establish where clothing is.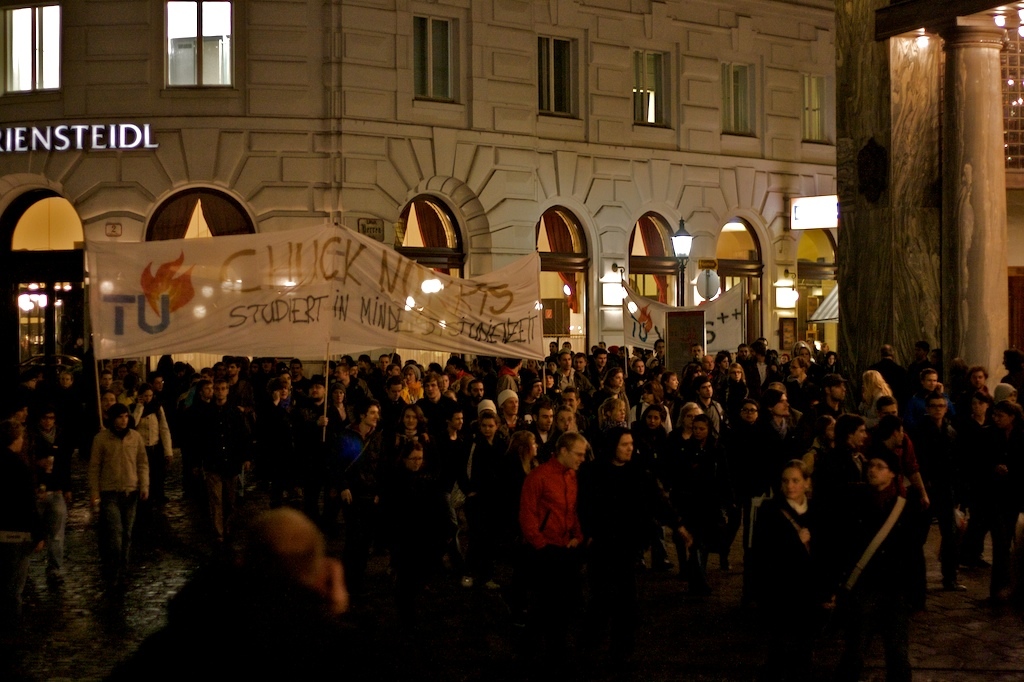
Established at 201,400,263,535.
